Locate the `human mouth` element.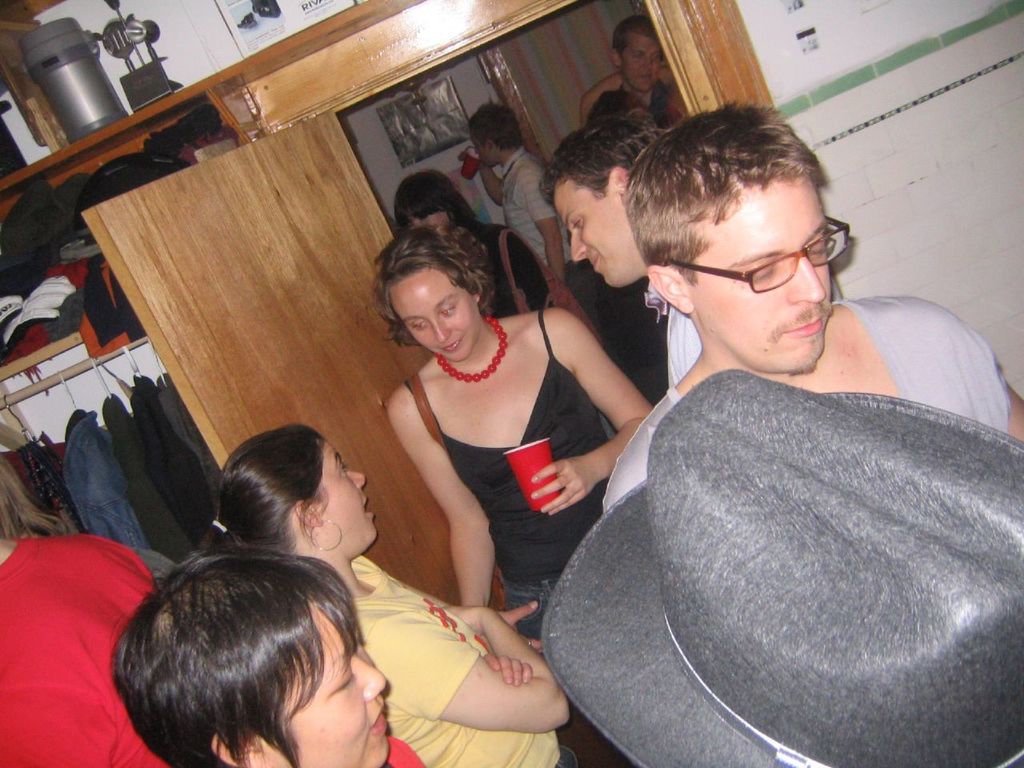
Element bbox: l=370, t=701, r=386, b=735.
